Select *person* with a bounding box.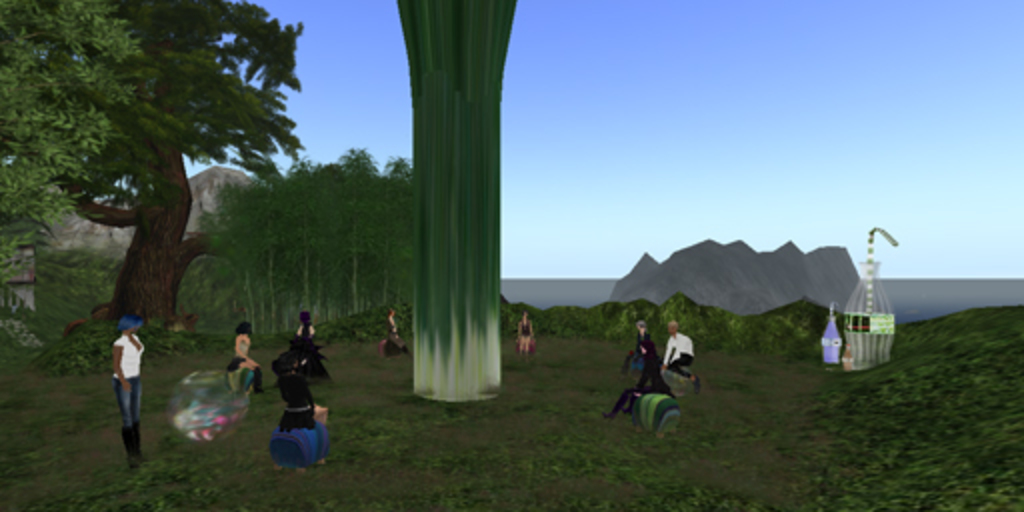
(x1=622, y1=320, x2=652, y2=372).
